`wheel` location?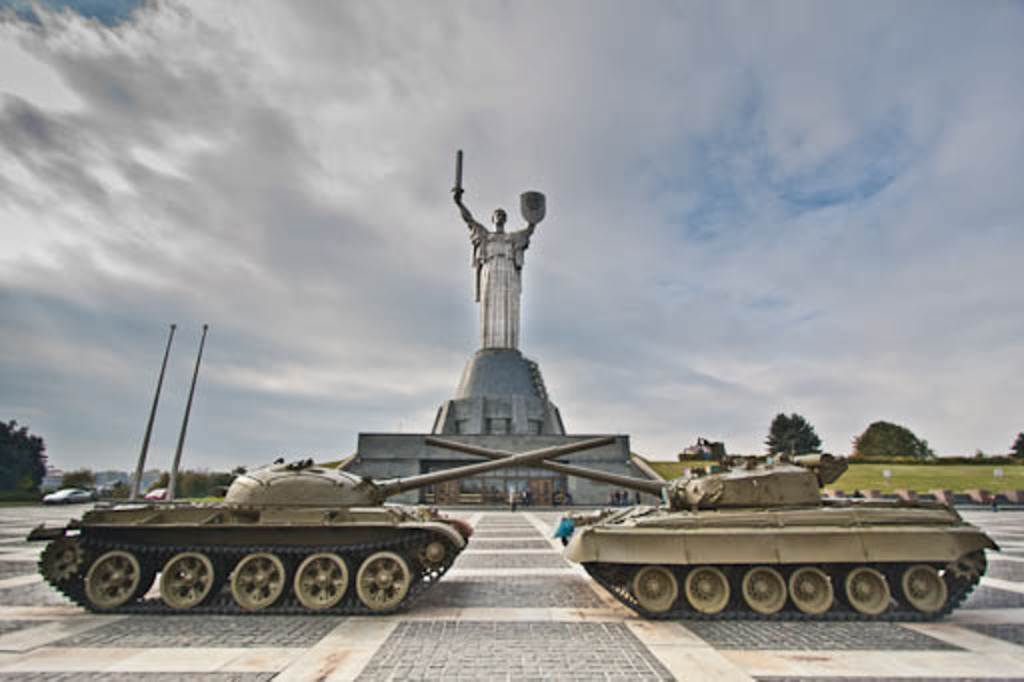
crop(42, 534, 90, 586)
